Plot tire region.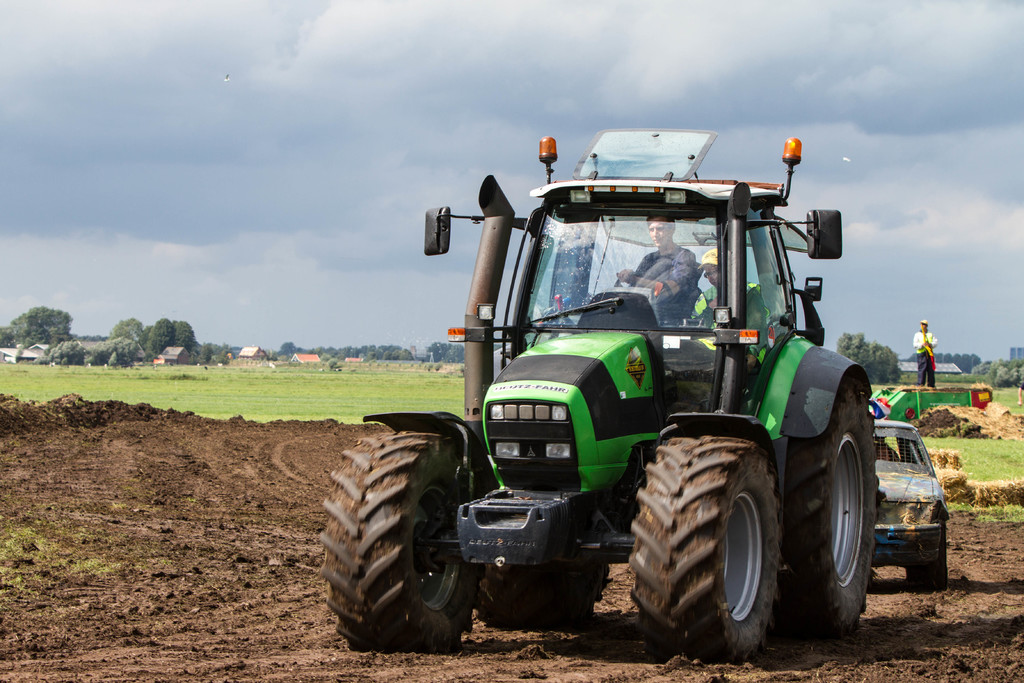
Plotted at region(321, 431, 481, 654).
